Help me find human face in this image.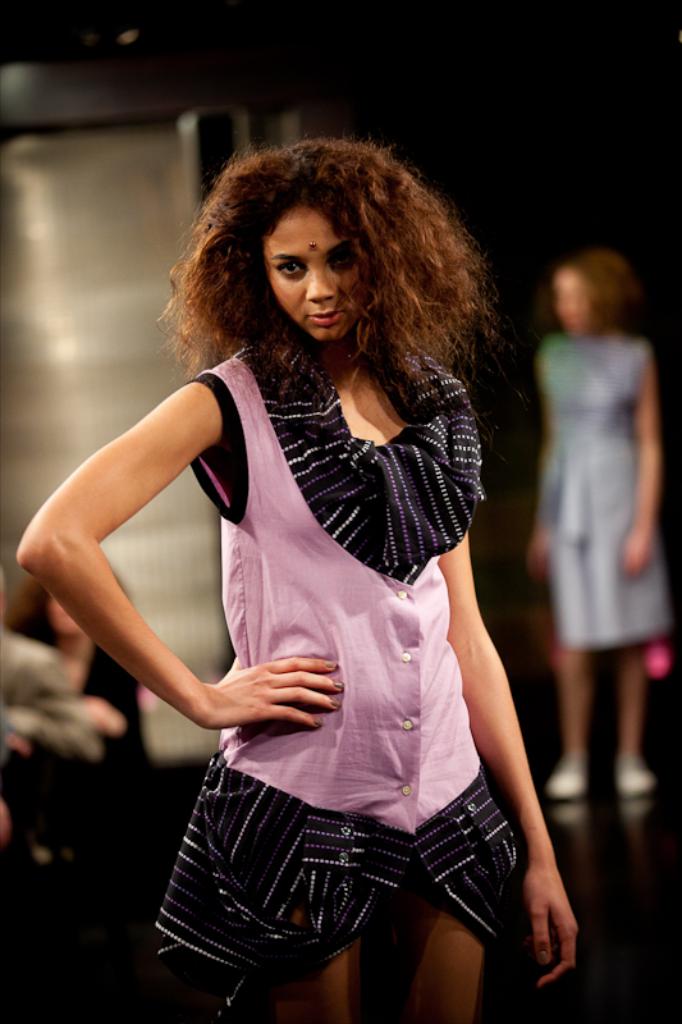
Found it: 258, 198, 369, 346.
